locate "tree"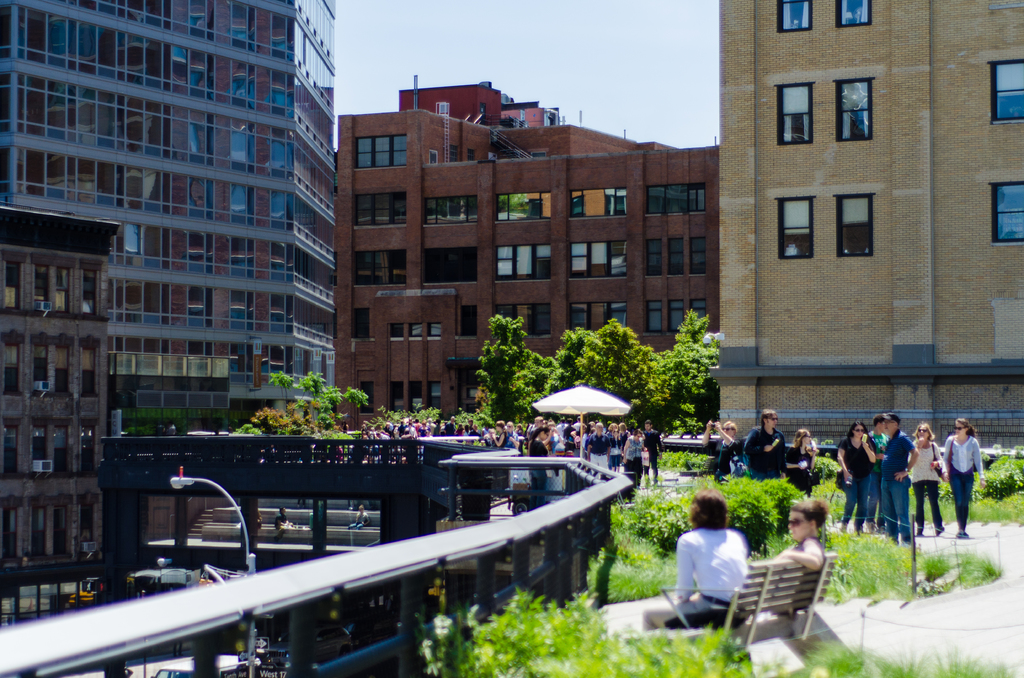
x1=461, y1=305, x2=552, y2=437
